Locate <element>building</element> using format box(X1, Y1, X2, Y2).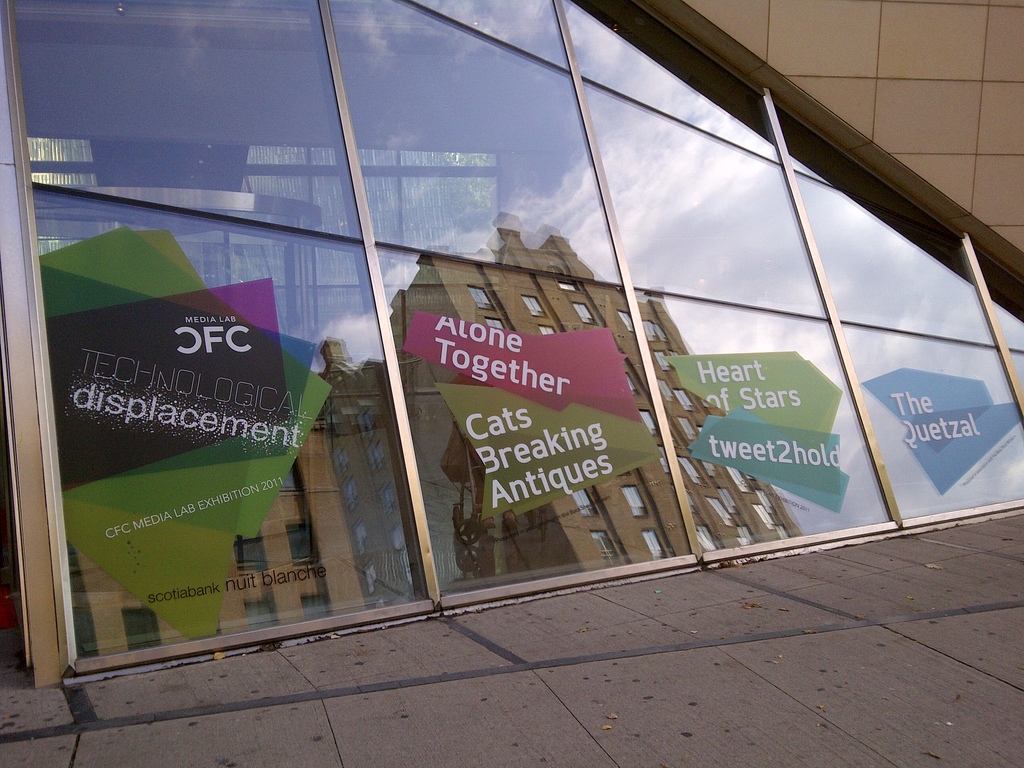
box(419, 218, 801, 582).
